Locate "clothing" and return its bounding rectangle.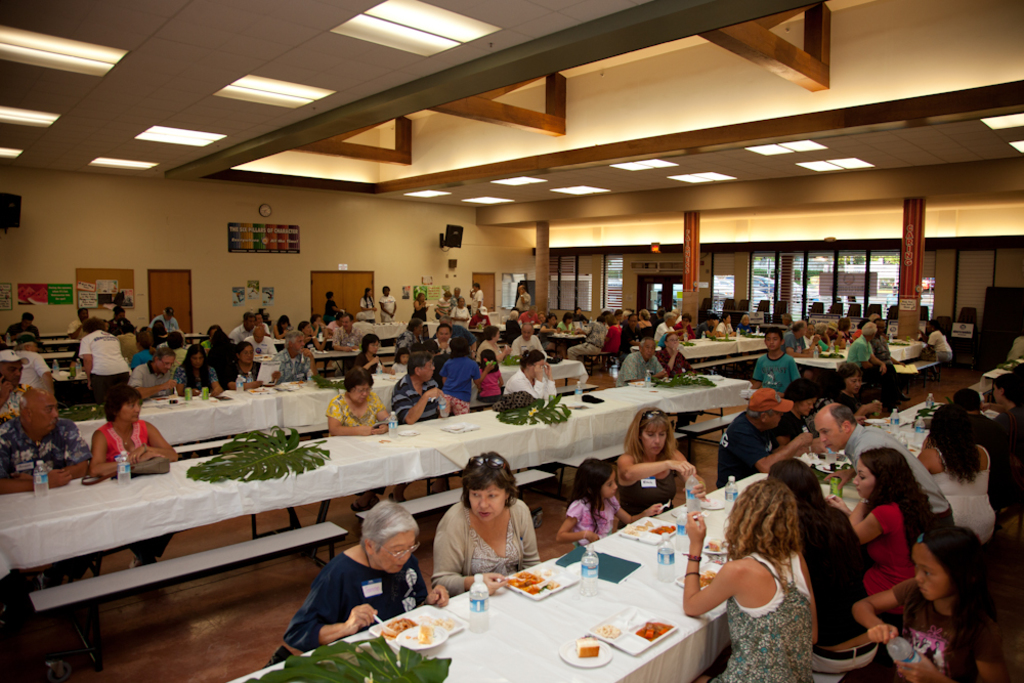
bbox=[324, 319, 340, 341].
